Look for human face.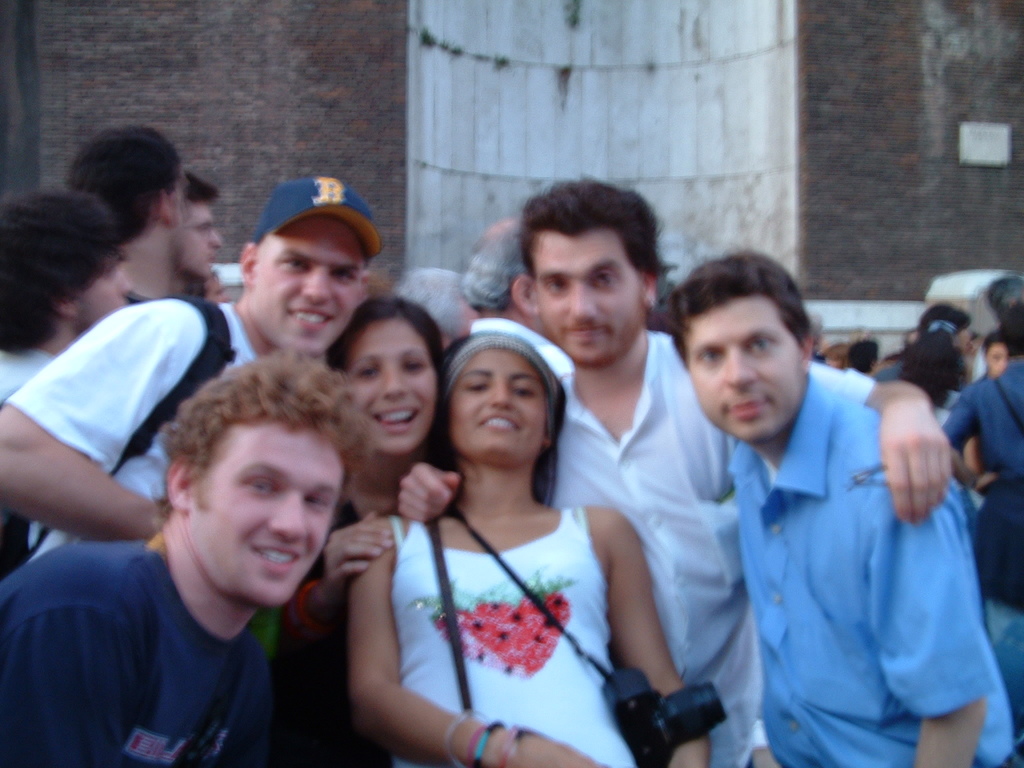
Found: {"left": 984, "top": 343, "right": 1007, "bottom": 373}.
